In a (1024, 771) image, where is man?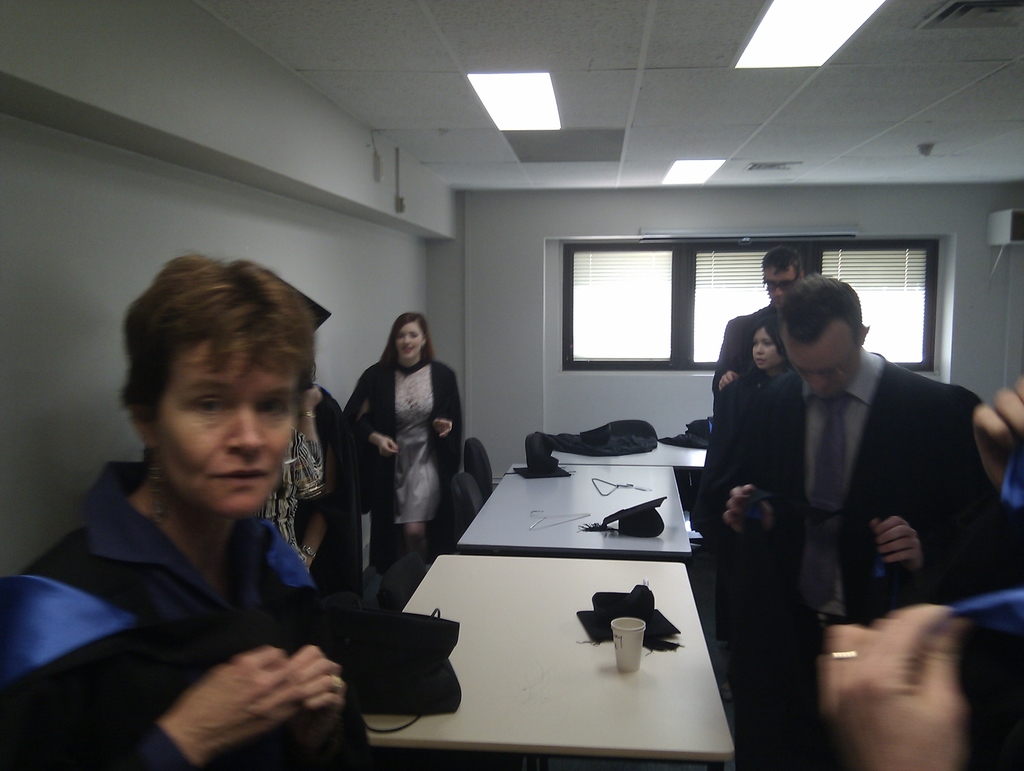
bbox=(714, 247, 803, 394).
